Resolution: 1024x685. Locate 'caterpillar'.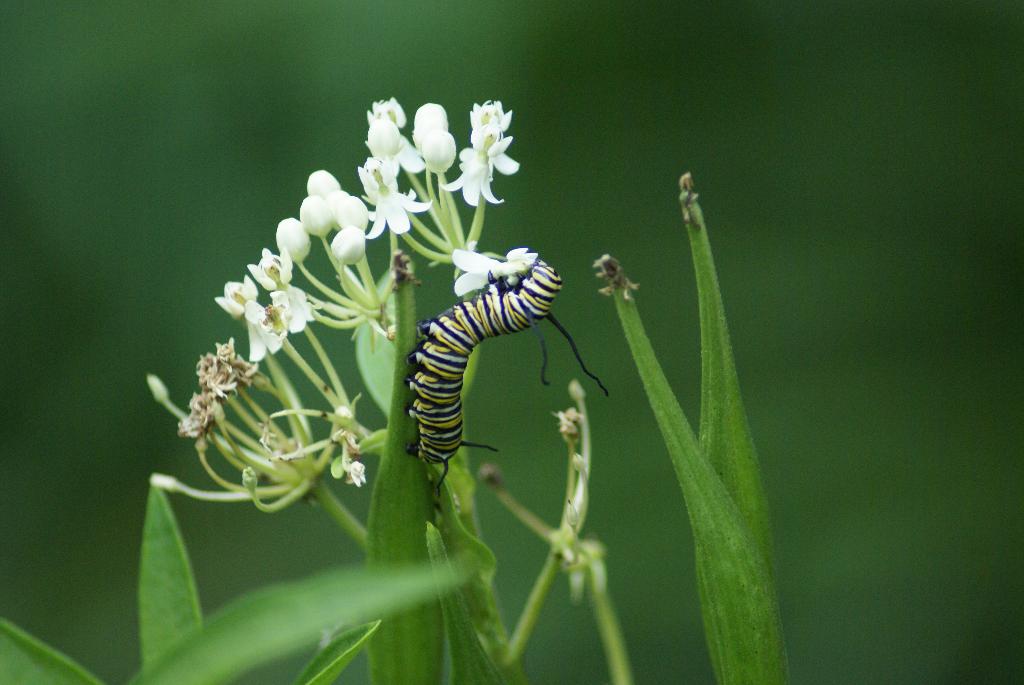
(x1=410, y1=248, x2=612, y2=509).
